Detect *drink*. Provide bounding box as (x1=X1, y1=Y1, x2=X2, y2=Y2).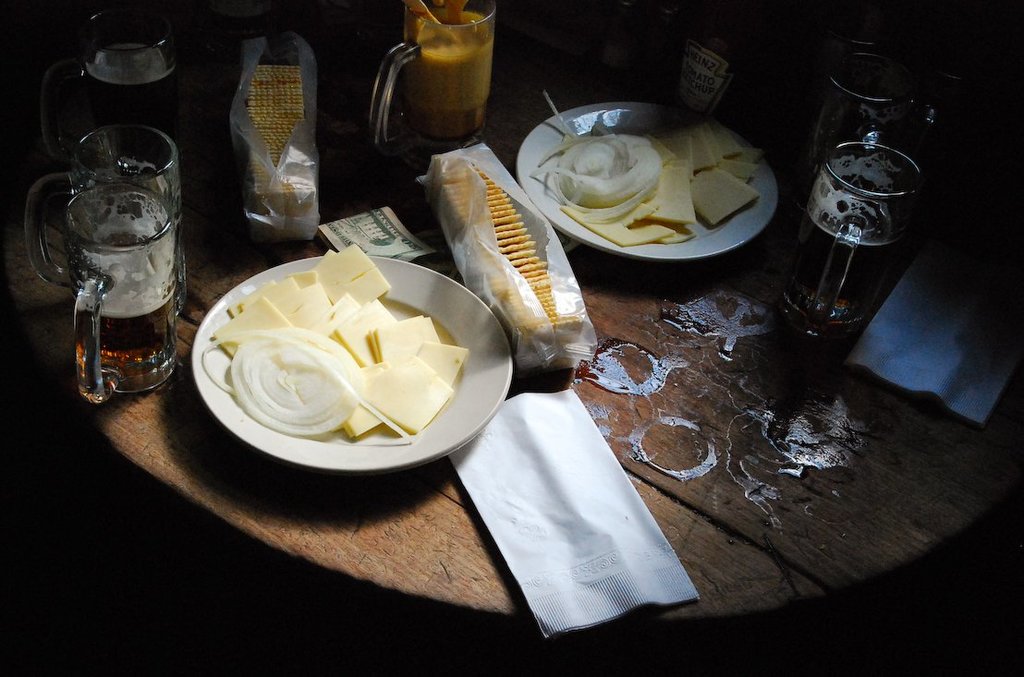
(x1=76, y1=280, x2=179, y2=371).
